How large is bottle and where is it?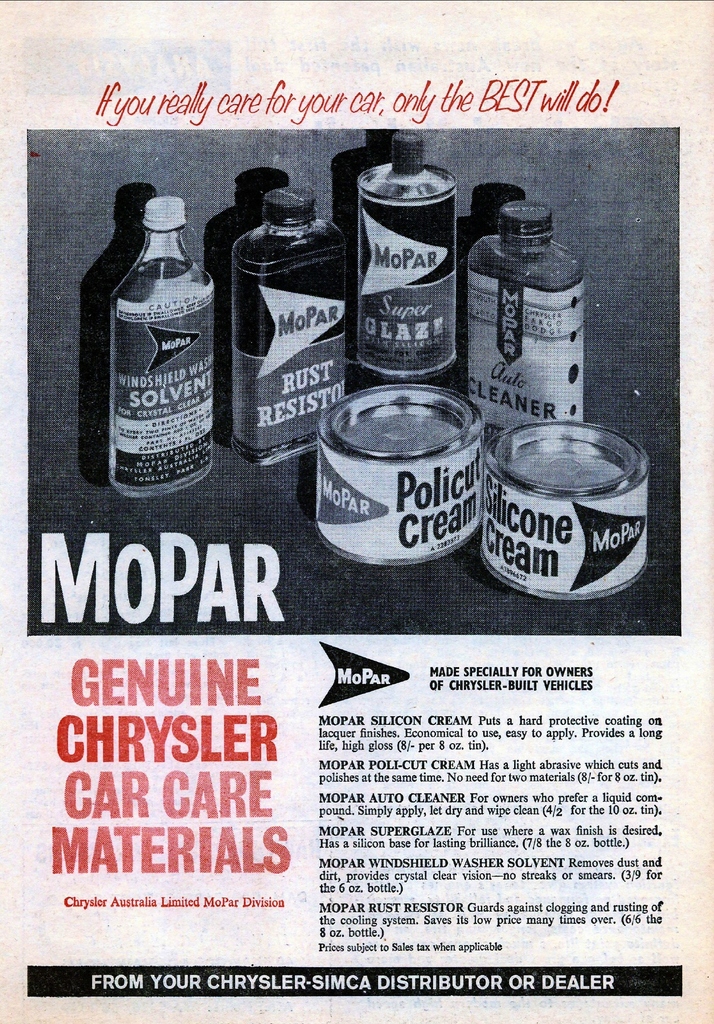
Bounding box: locate(459, 202, 599, 452).
